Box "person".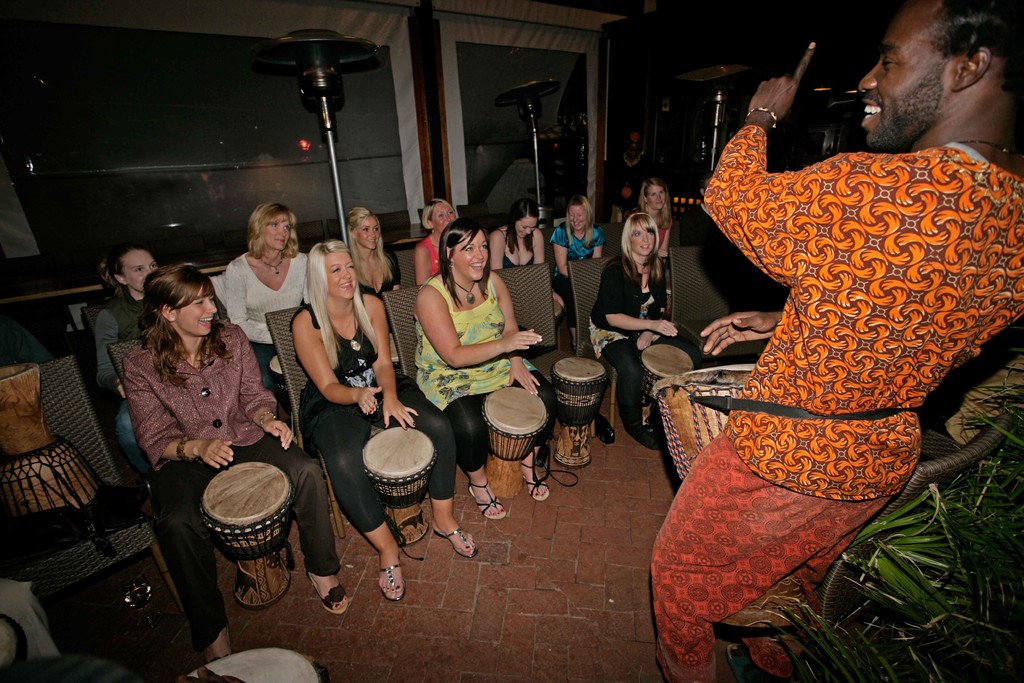
<region>340, 201, 403, 300</region>.
